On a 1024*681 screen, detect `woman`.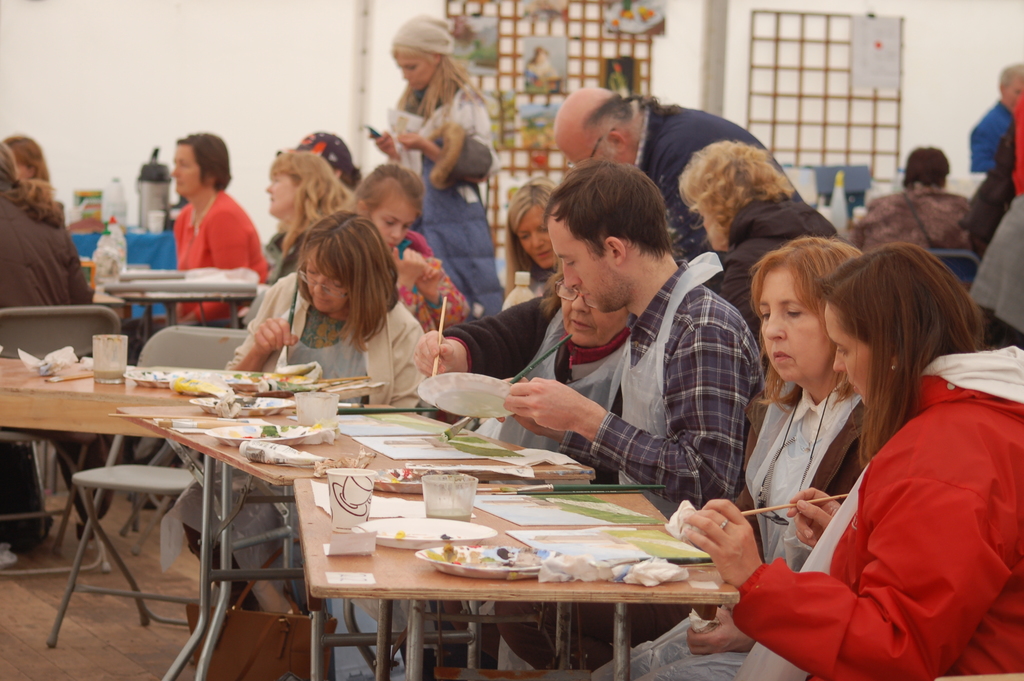
l=589, t=238, r=870, b=680.
